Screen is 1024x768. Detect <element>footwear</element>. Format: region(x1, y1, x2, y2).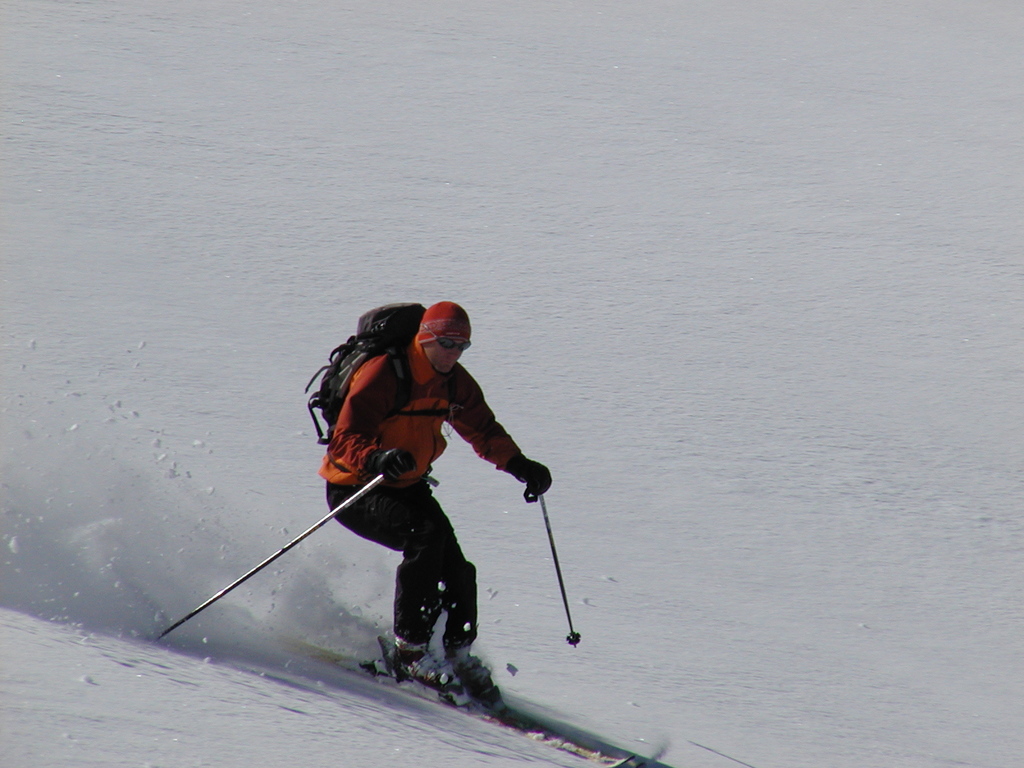
region(444, 654, 497, 698).
